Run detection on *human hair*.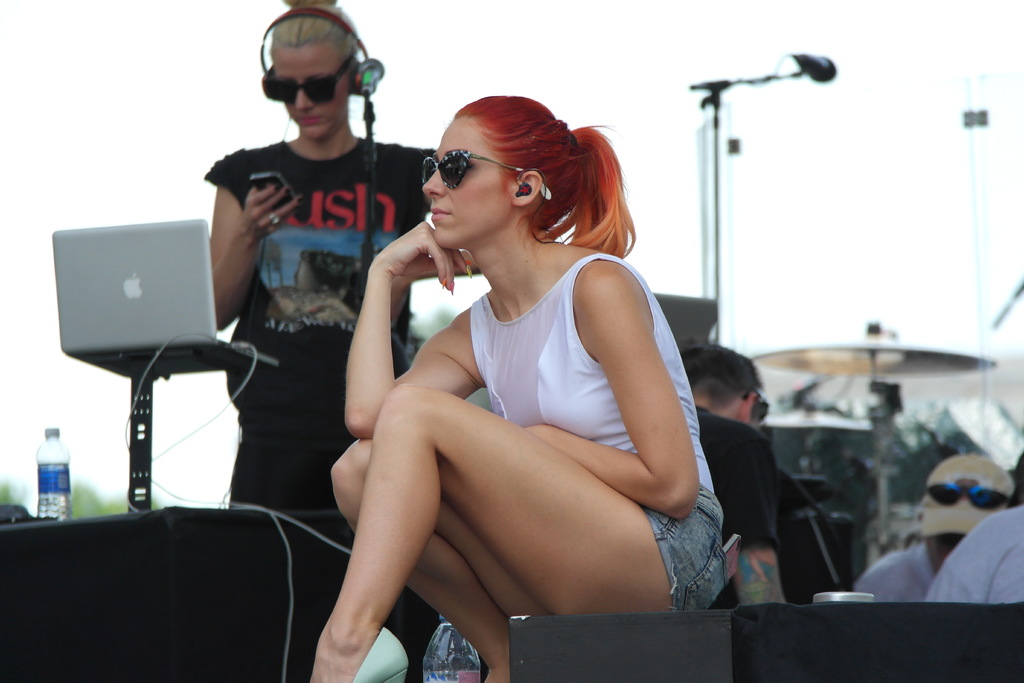
Result: box(445, 90, 639, 264).
